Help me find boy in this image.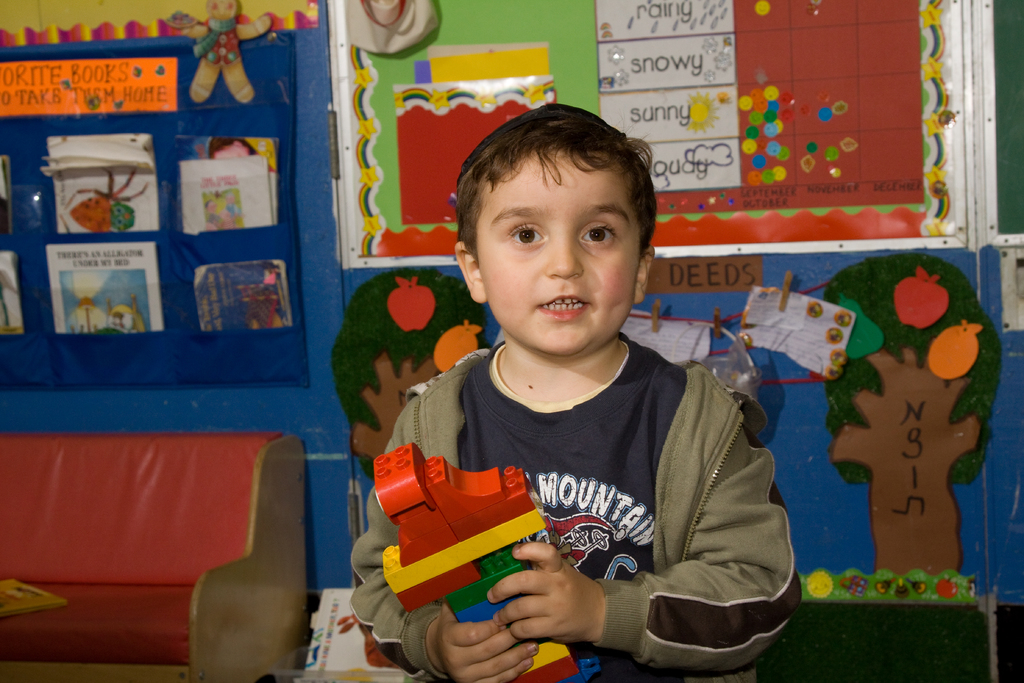
Found it: (365,115,780,665).
